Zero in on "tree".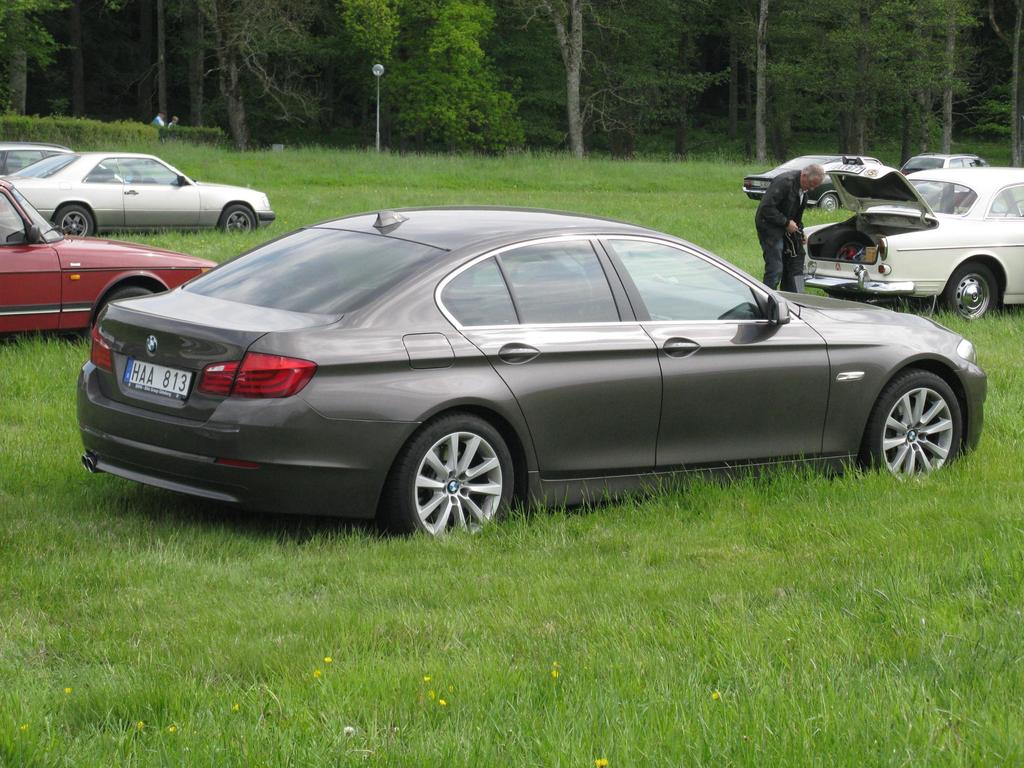
Zeroed in: region(375, 0, 529, 145).
